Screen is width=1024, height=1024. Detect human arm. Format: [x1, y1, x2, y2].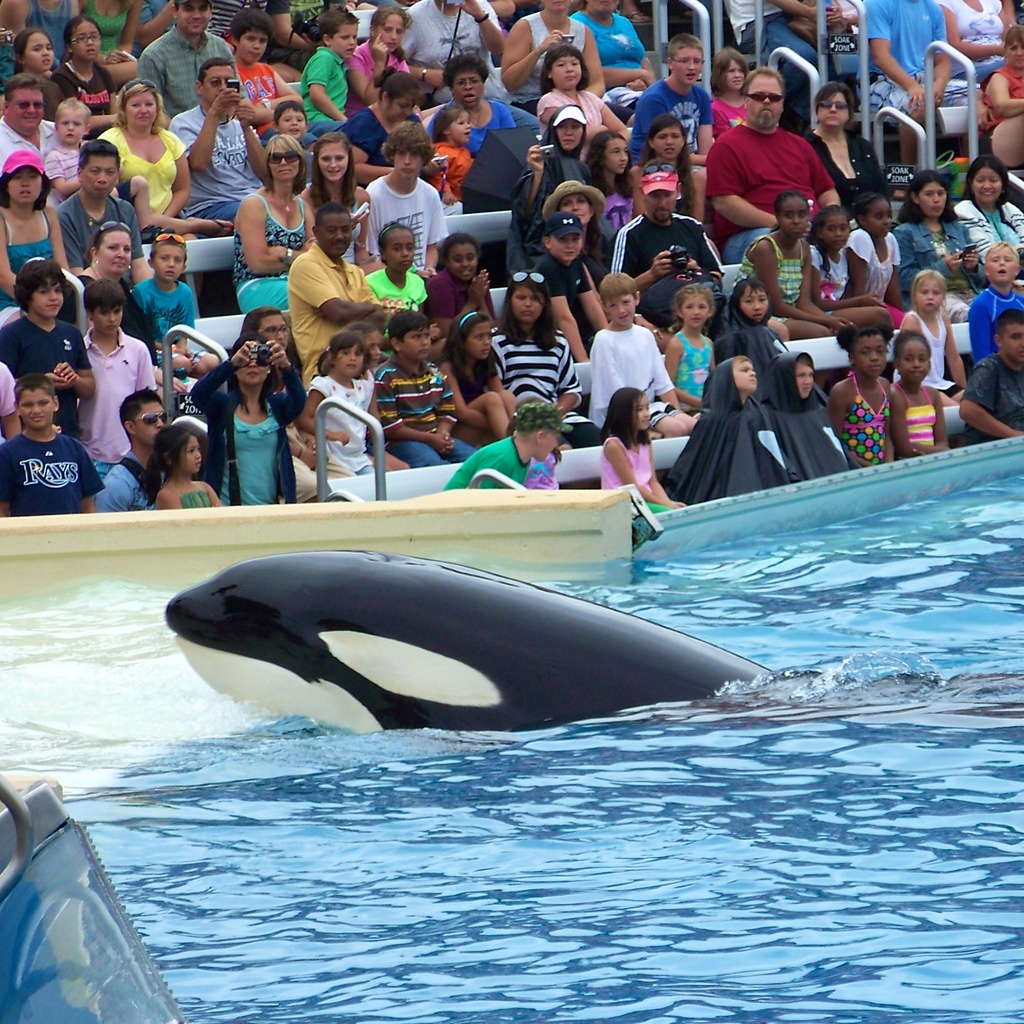
[47, 207, 69, 279].
